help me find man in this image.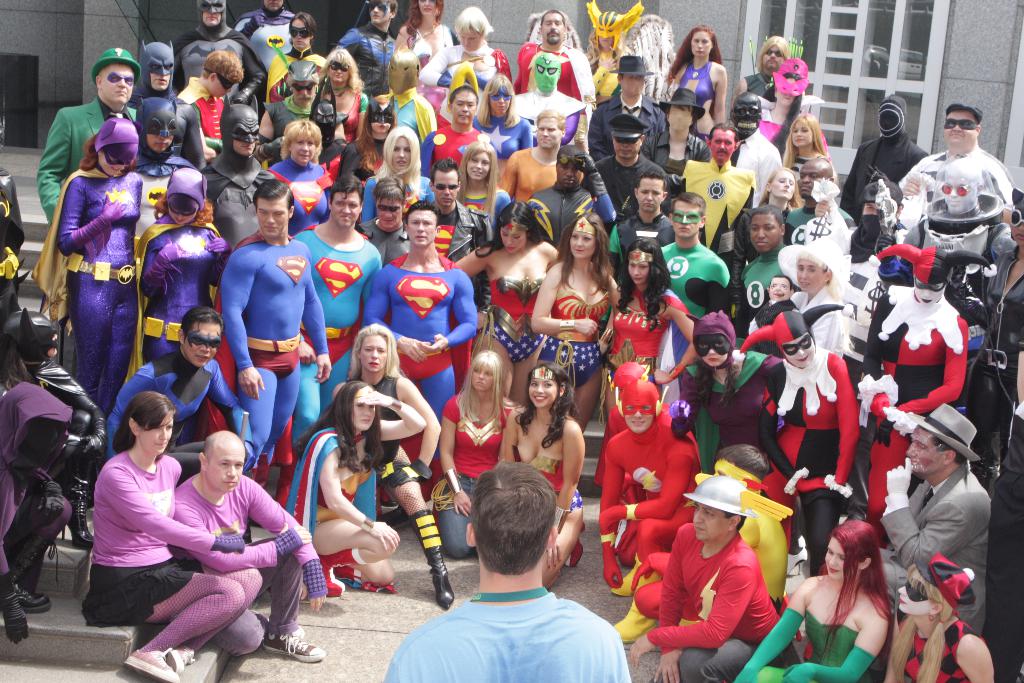
Found it: pyautogui.locateOnScreen(639, 92, 712, 197).
